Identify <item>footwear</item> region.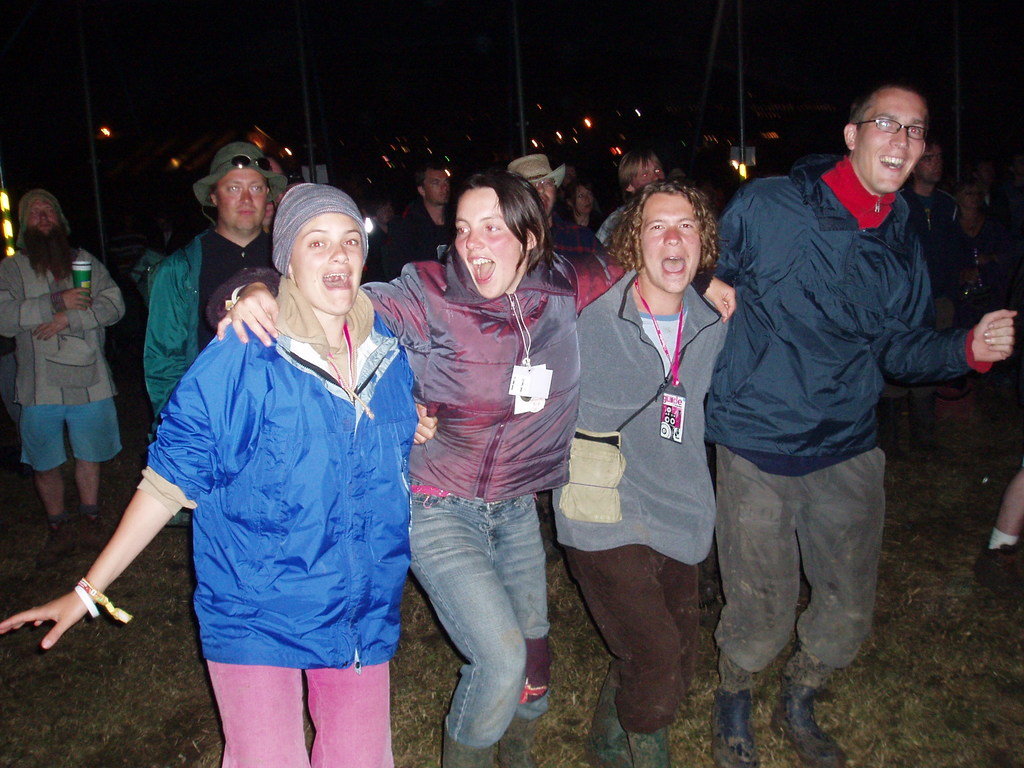
Region: x1=627, y1=723, x2=673, y2=767.
